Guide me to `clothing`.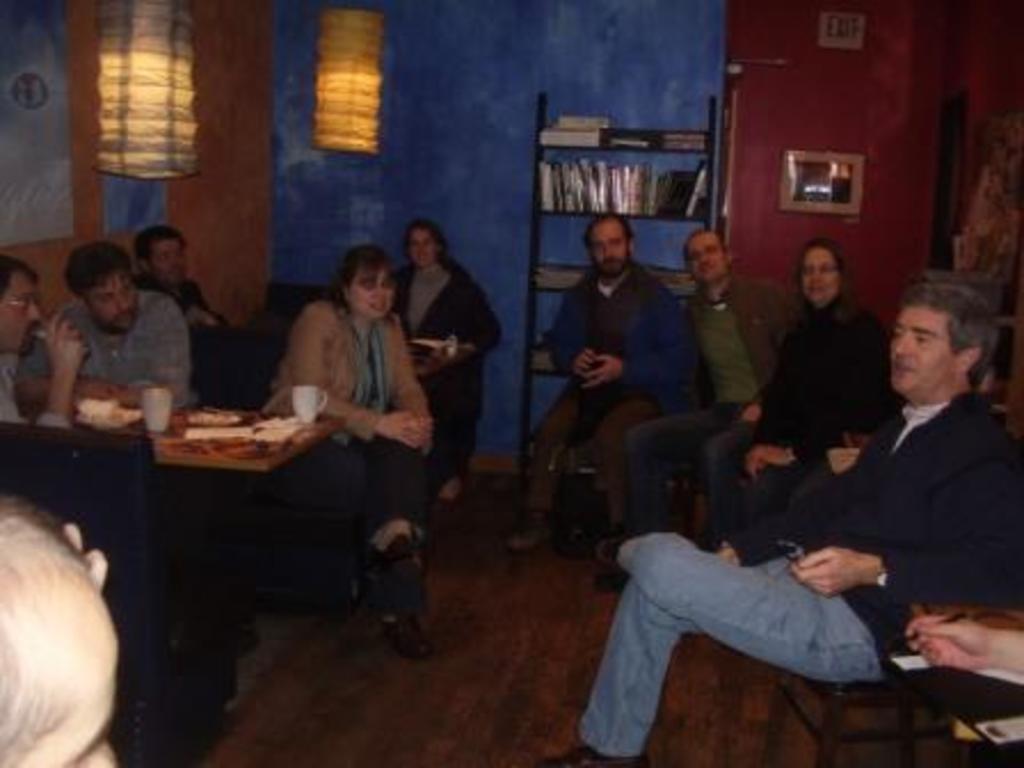
Guidance: [386, 256, 505, 494].
